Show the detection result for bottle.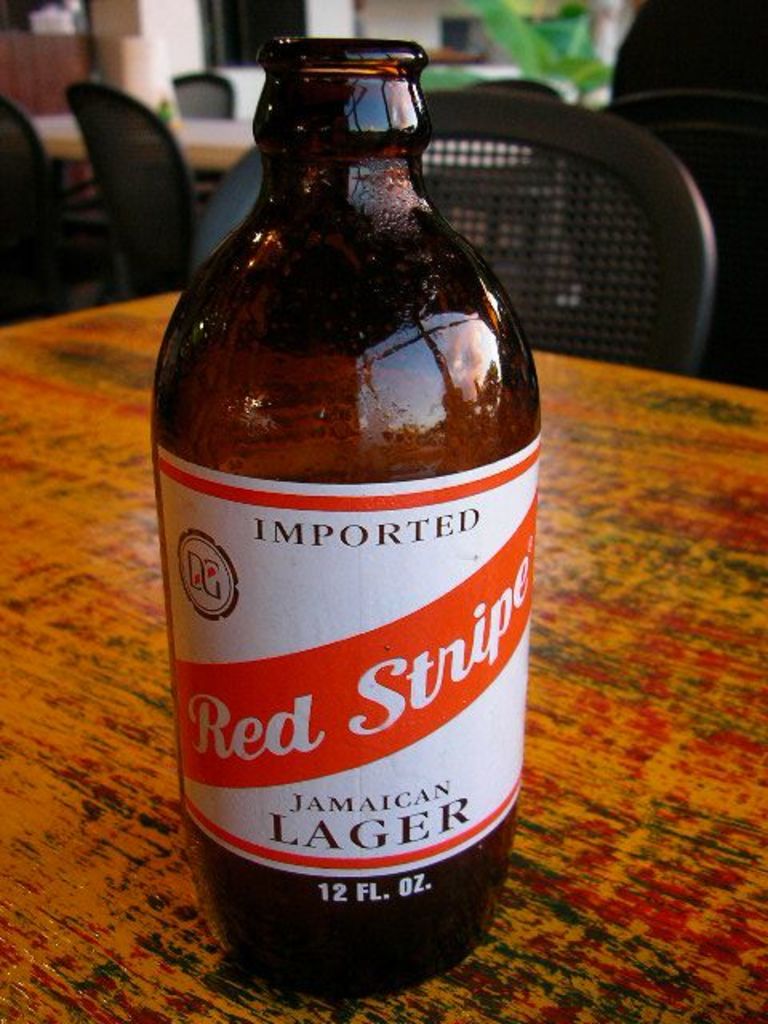
box(154, 37, 541, 990).
